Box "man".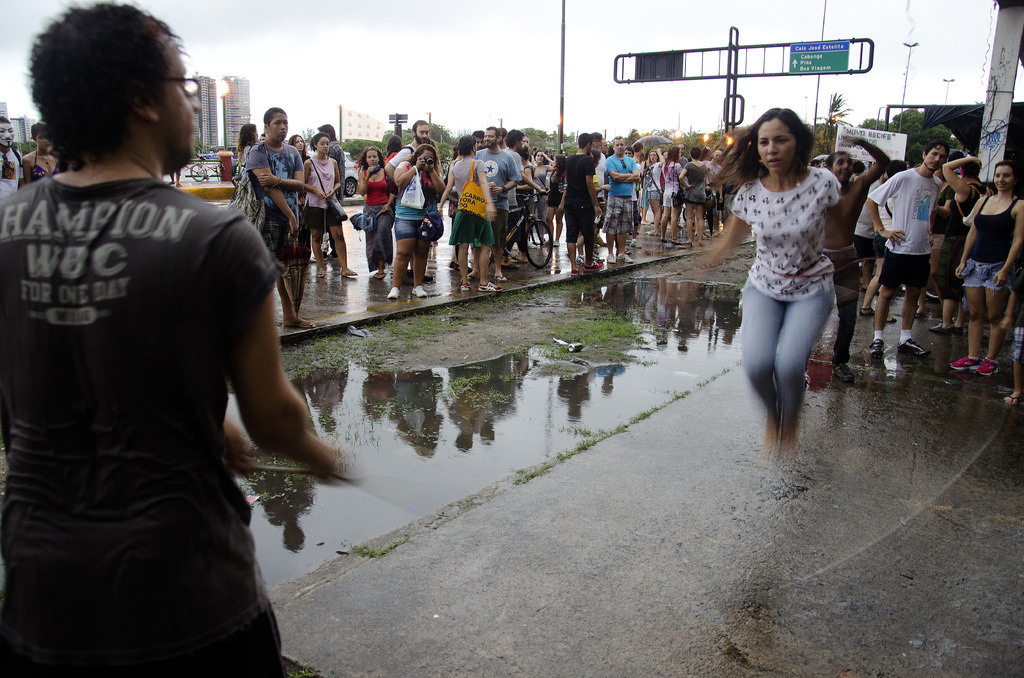
left=707, top=148, right=724, bottom=237.
